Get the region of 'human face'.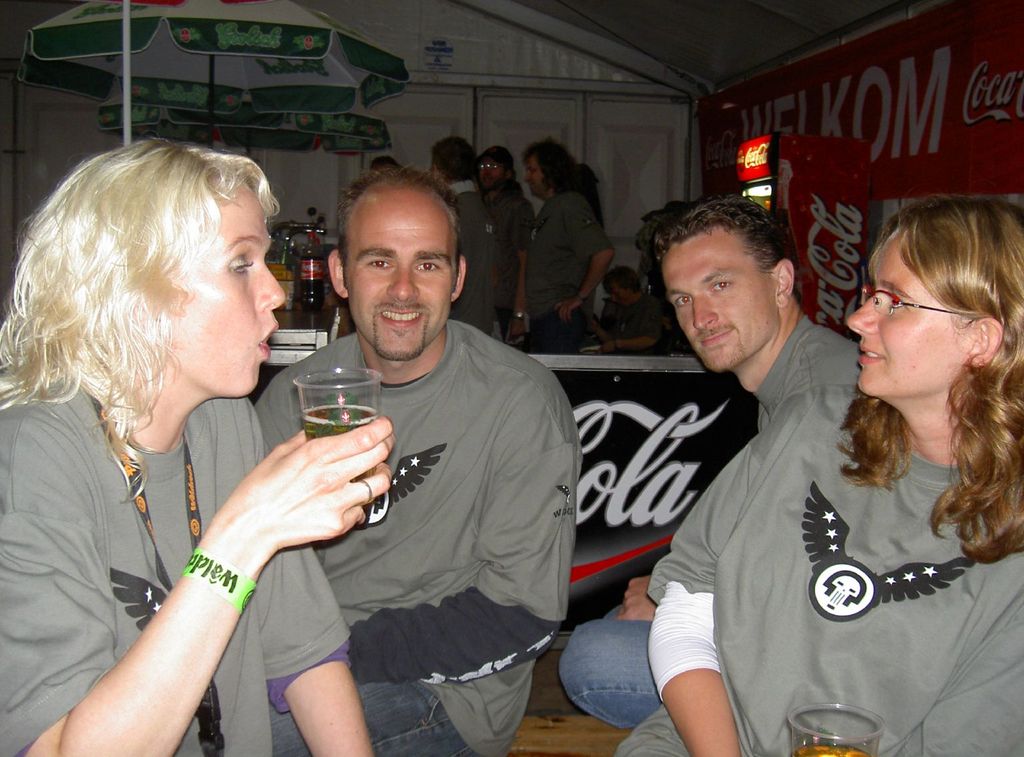
l=662, t=227, r=779, b=371.
